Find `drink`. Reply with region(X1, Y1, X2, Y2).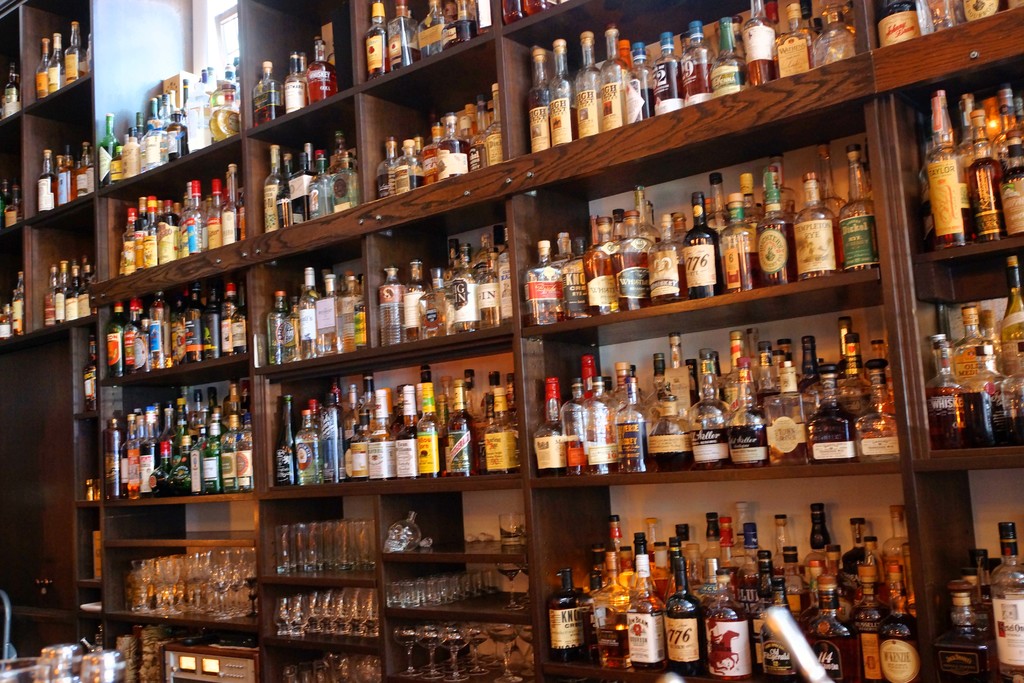
region(336, 288, 357, 349).
